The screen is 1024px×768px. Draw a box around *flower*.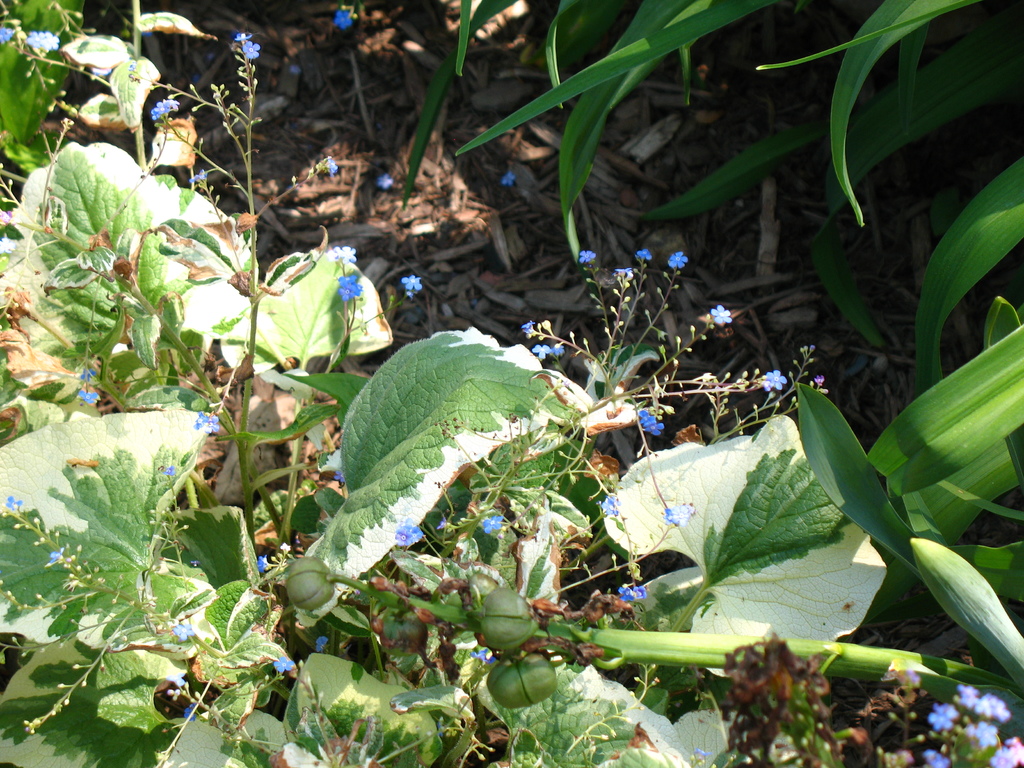
(x1=275, y1=658, x2=294, y2=679).
